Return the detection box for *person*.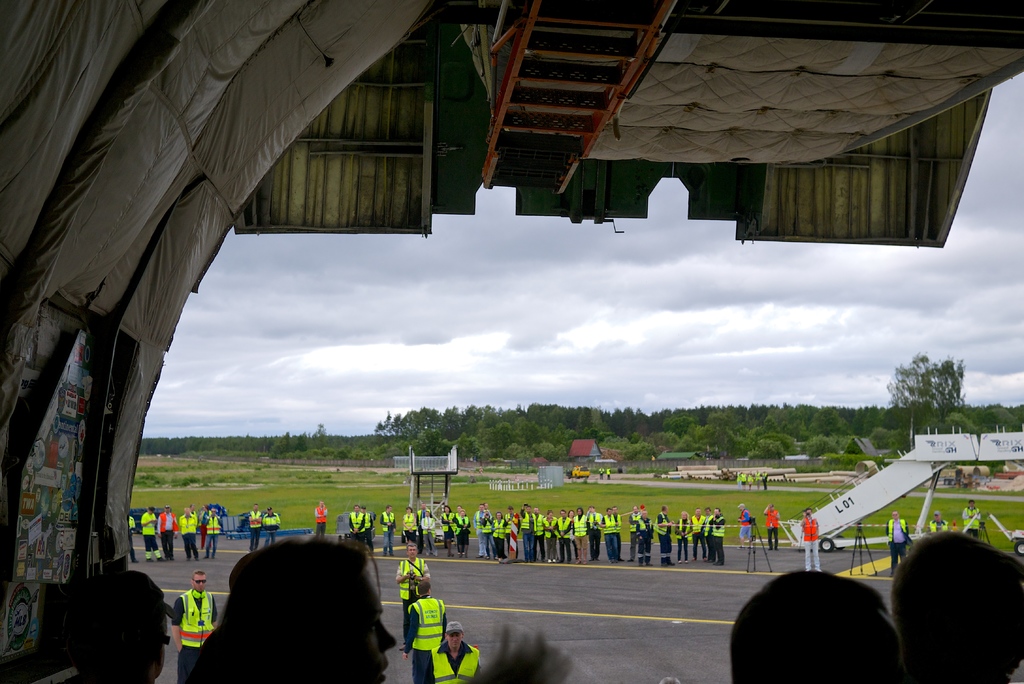
pyautogui.locateOnScreen(653, 507, 671, 567).
